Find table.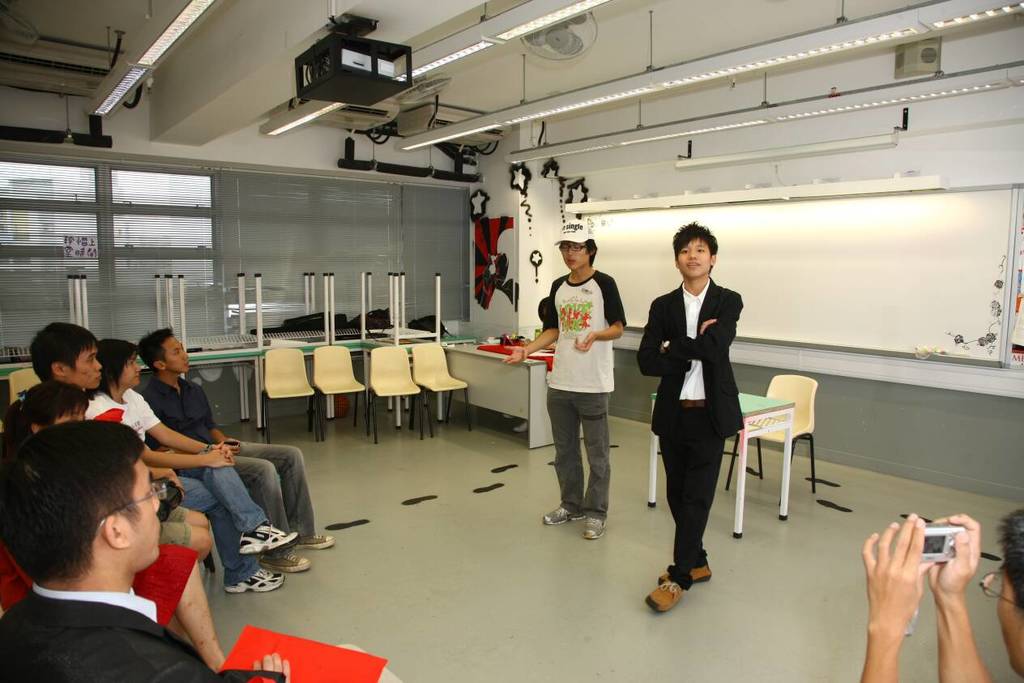
445,335,585,448.
